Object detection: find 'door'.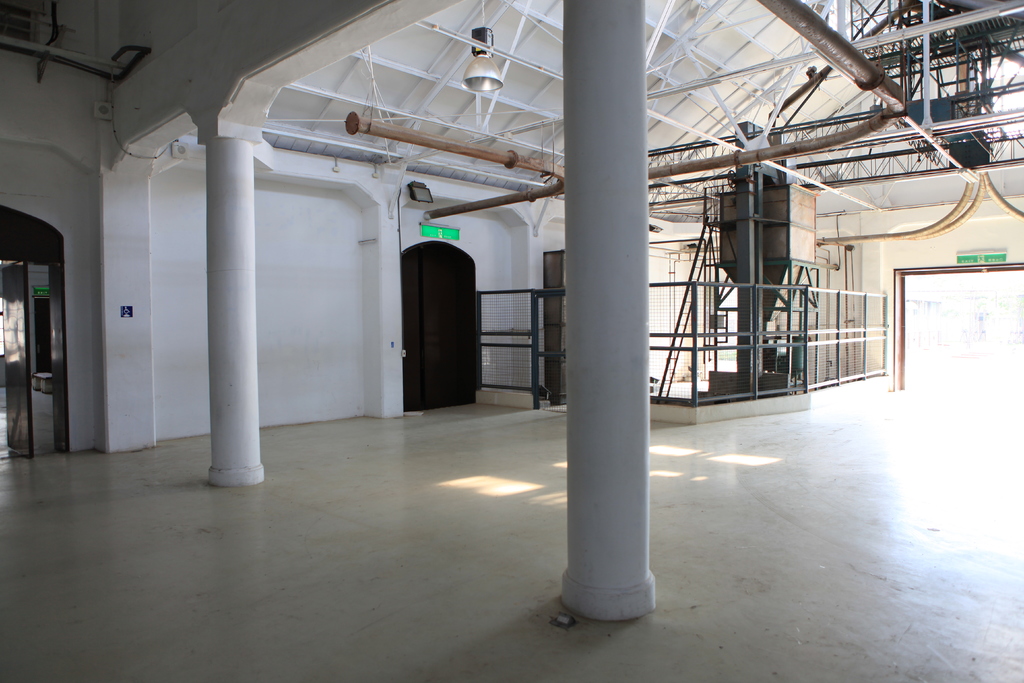
<bbox>377, 210, 481, 427</bbox>.
